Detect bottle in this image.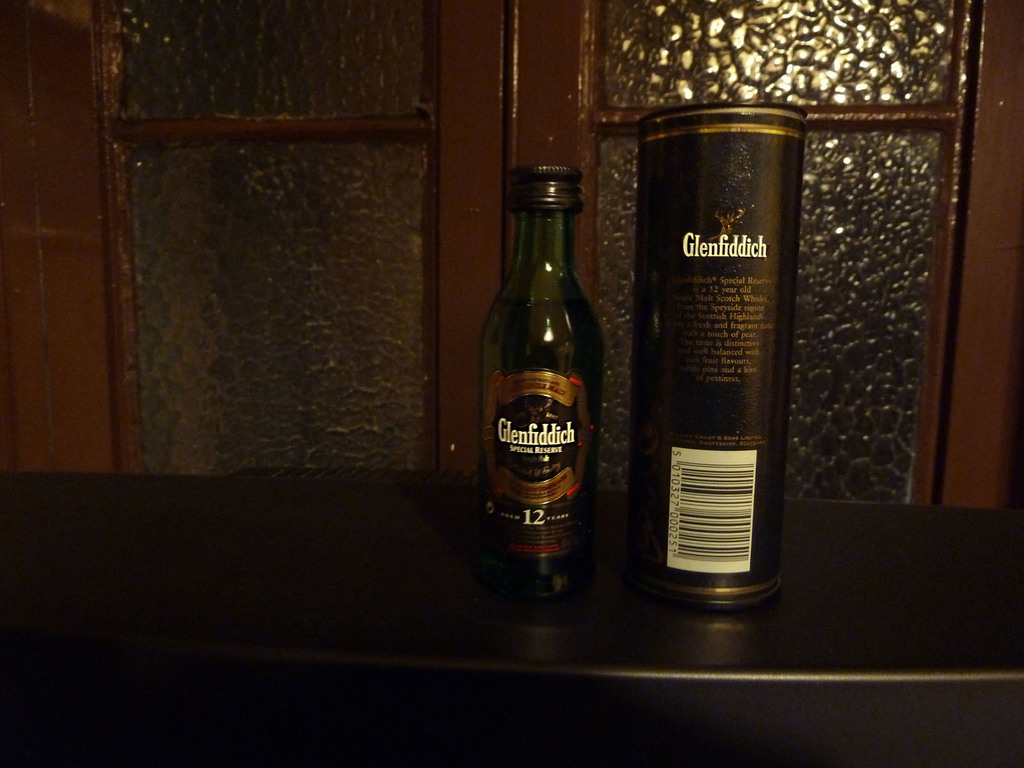
Detection: <region>493, 164, 606, 569</region>.
